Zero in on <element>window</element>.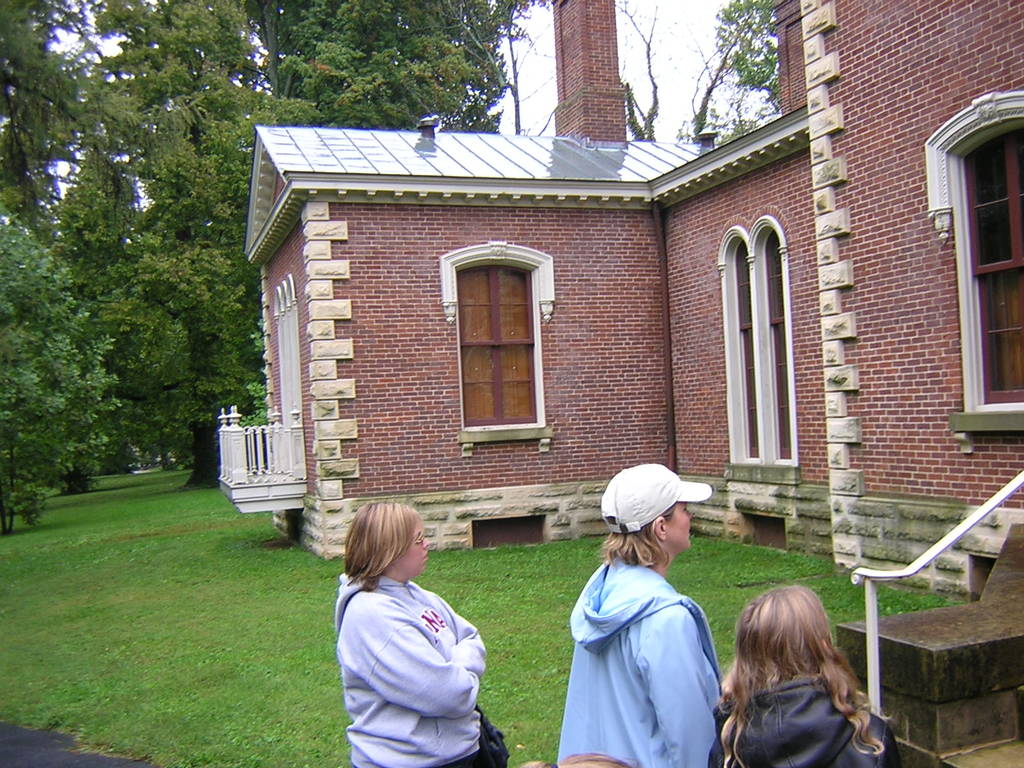
Zeroed in: (958, 110, 1023, 403).
